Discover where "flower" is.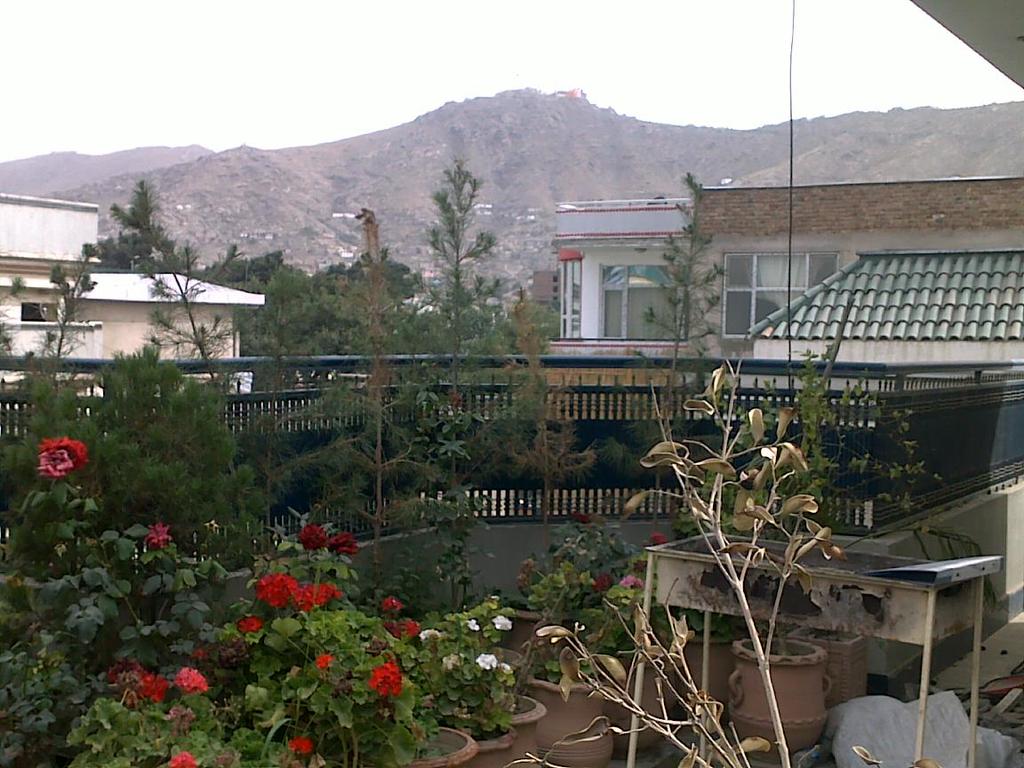
Discovered at (164,750,196,767).
